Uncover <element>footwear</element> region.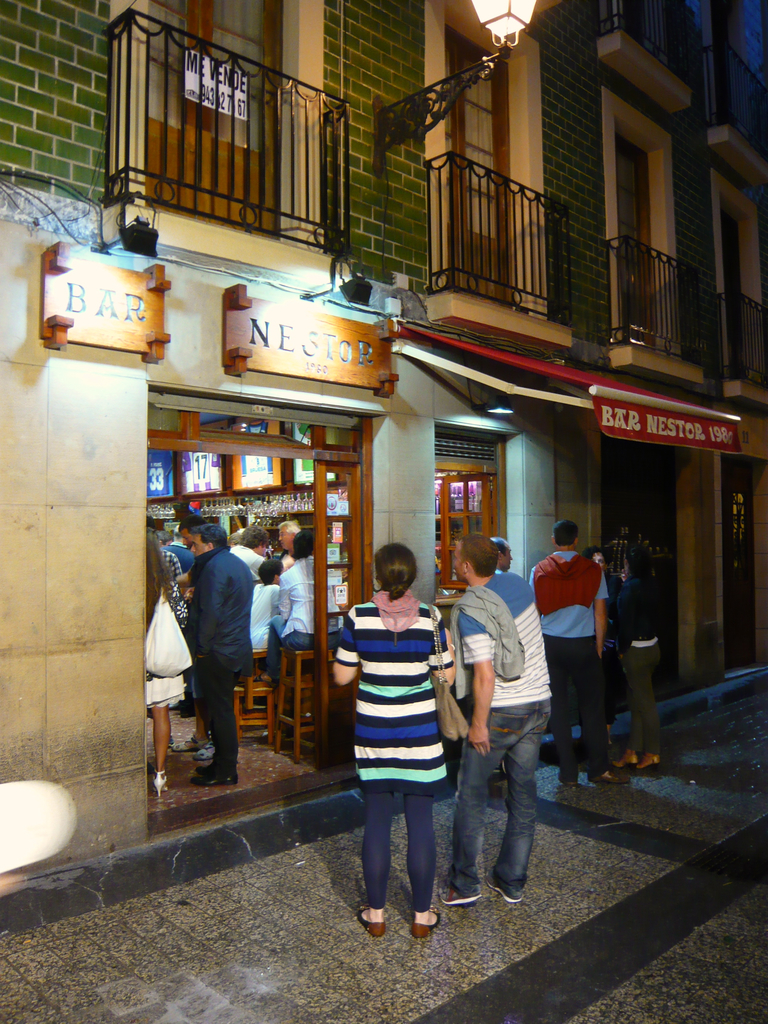
Uncovered: bbox=(151, 764, 171, 791).
